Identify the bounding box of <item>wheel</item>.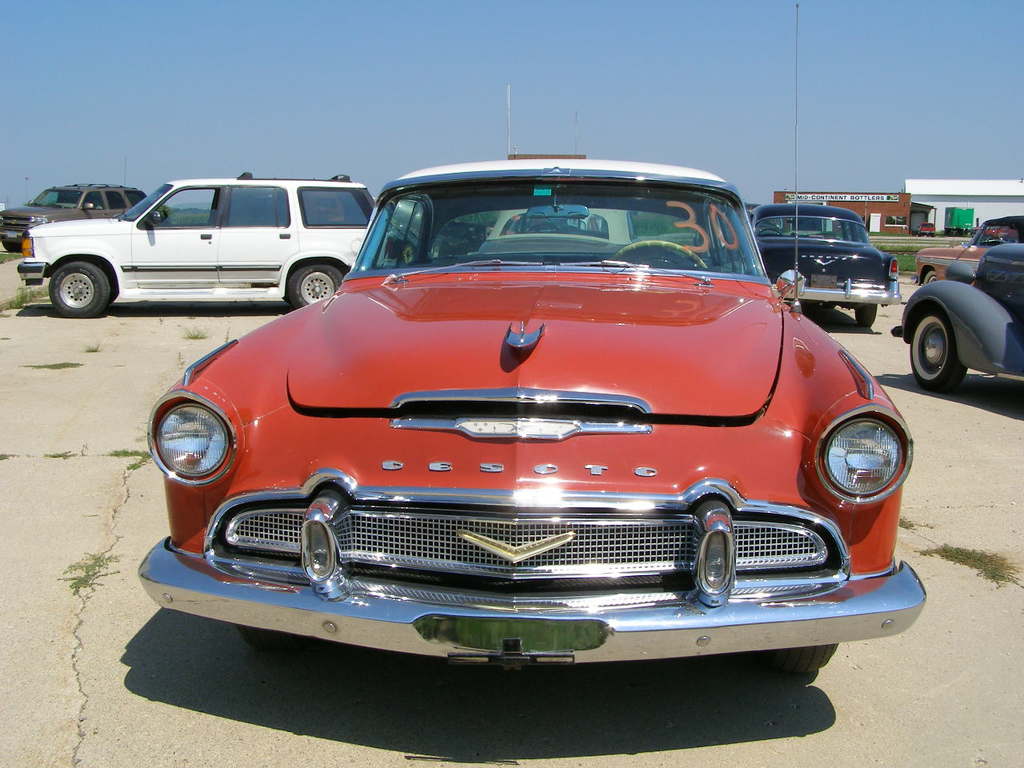
<bbox>910, 303, 966, 392</bbox>.
